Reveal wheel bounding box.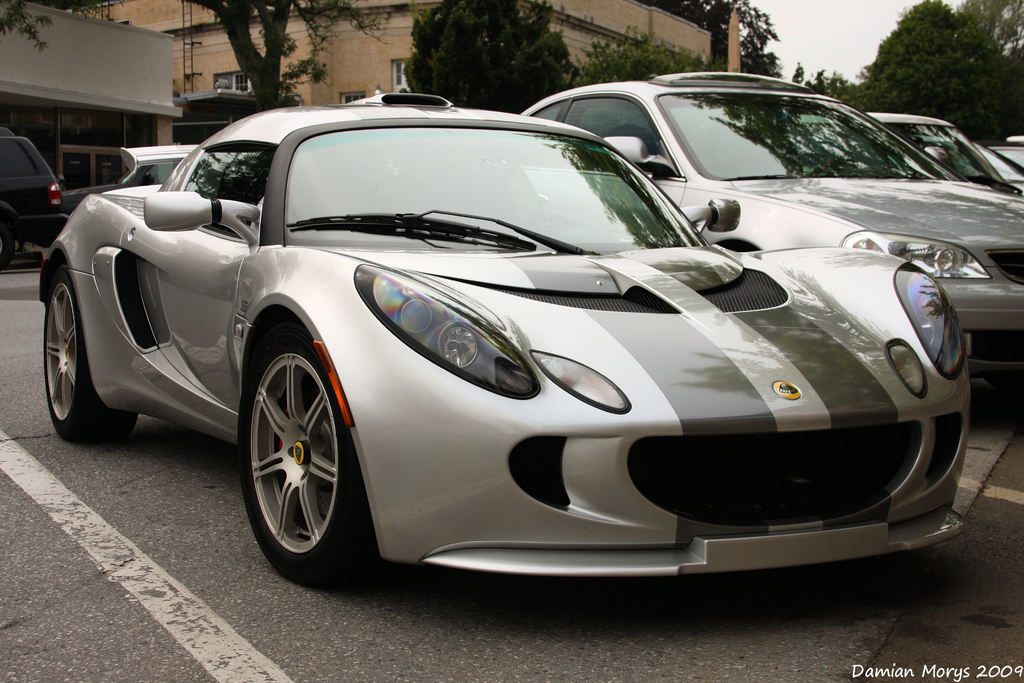
Revealed: bbox=[236, 315, 354, 585].
